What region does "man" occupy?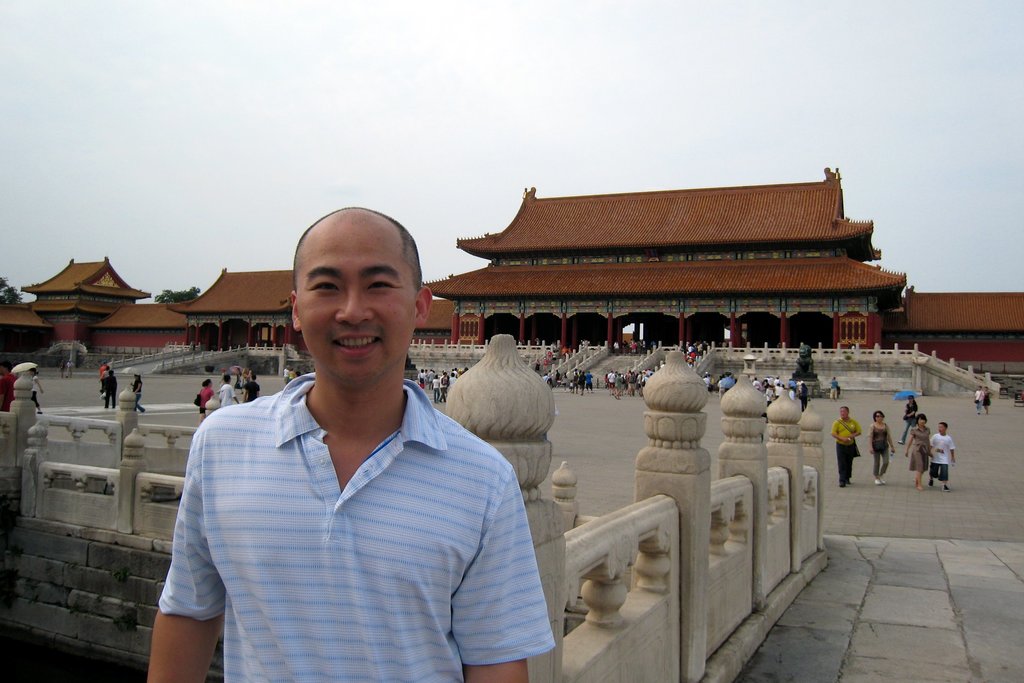
bbox=[925, 419, 959, 492].
